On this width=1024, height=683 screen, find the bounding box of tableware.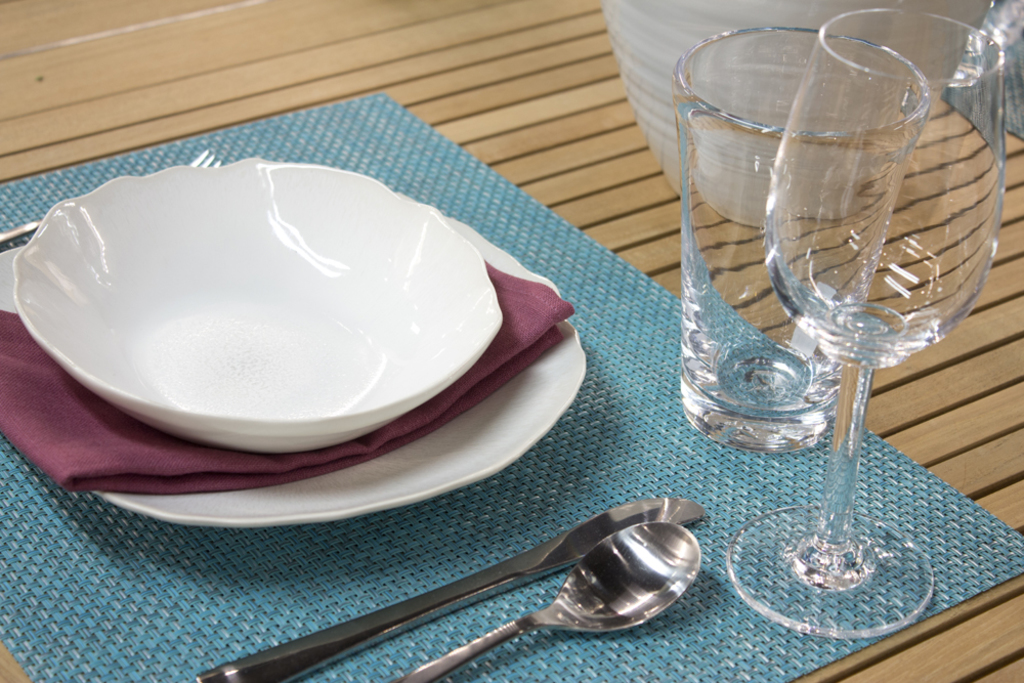
Bounding box: [x1=195, y1=496, x2=705, y2=682].
